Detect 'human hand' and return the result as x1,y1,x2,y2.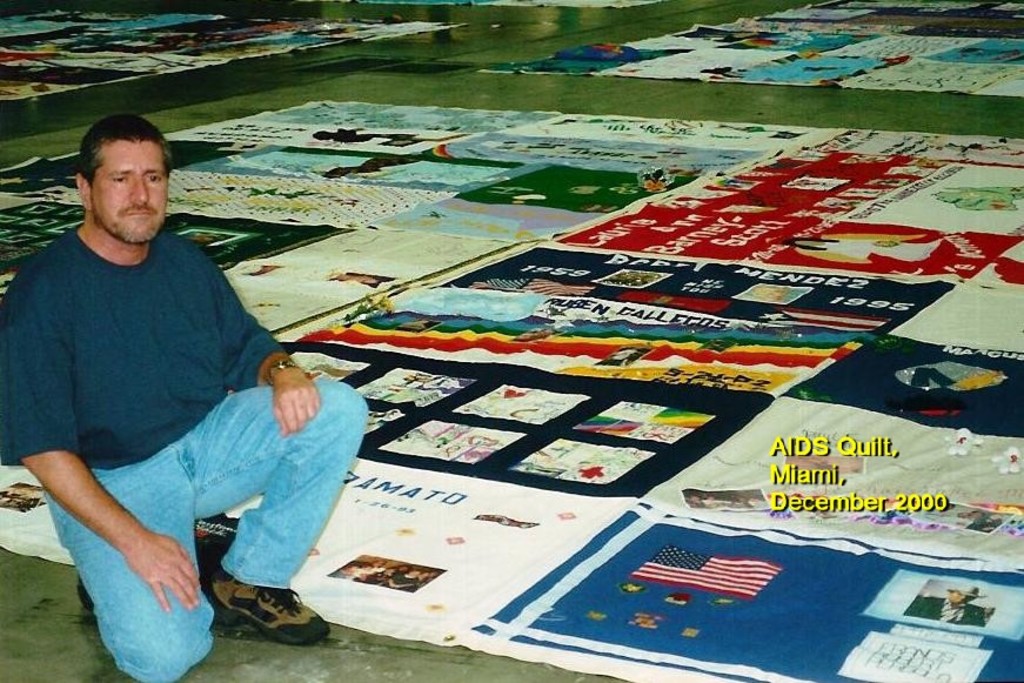
270,368,322,437.
